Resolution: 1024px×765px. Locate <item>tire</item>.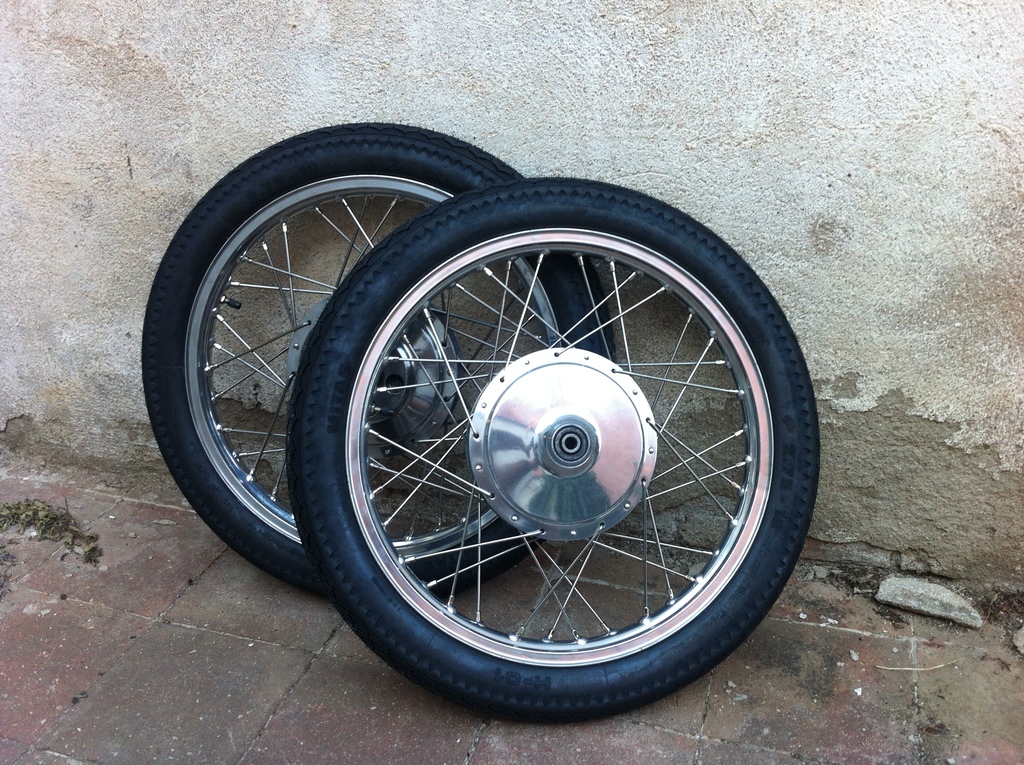
138/119/614/601.
